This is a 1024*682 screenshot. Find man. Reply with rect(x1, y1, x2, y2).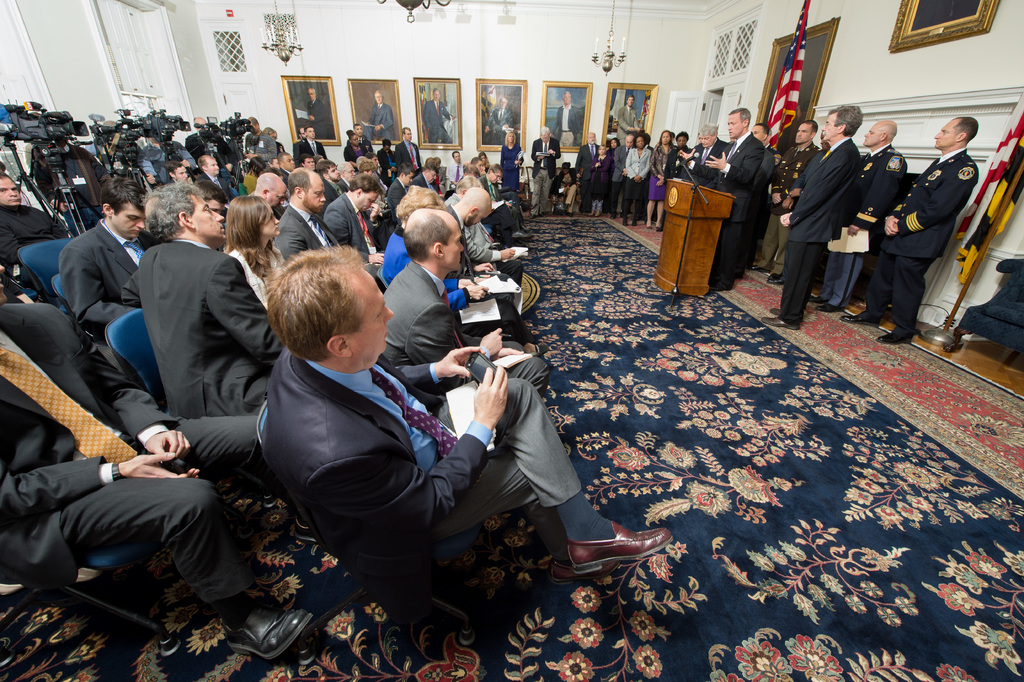
rect(59, 177, 163, 342).
